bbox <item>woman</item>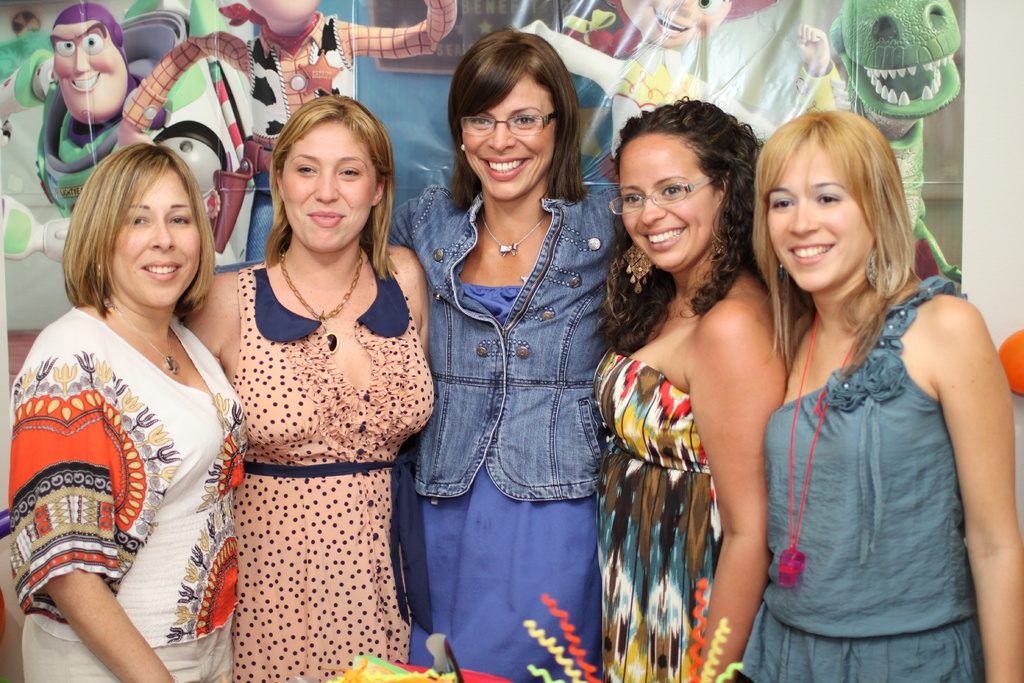
box=[178, 93, 435, 682]
